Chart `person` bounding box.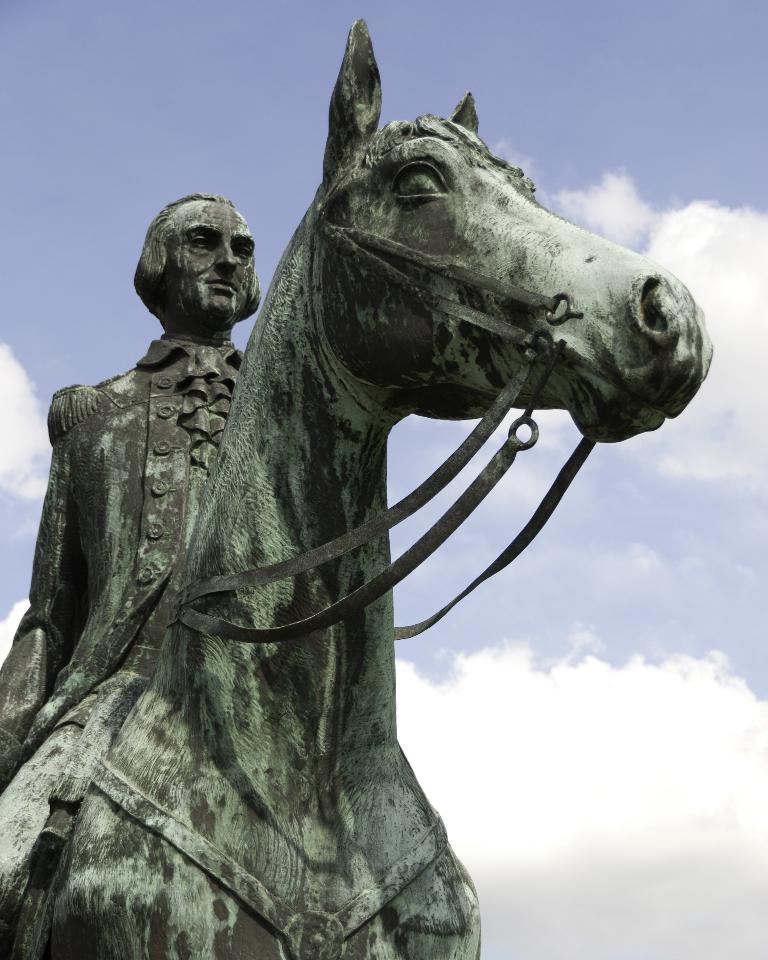
Charted: <region>0, 191, 488, 921</region>.
